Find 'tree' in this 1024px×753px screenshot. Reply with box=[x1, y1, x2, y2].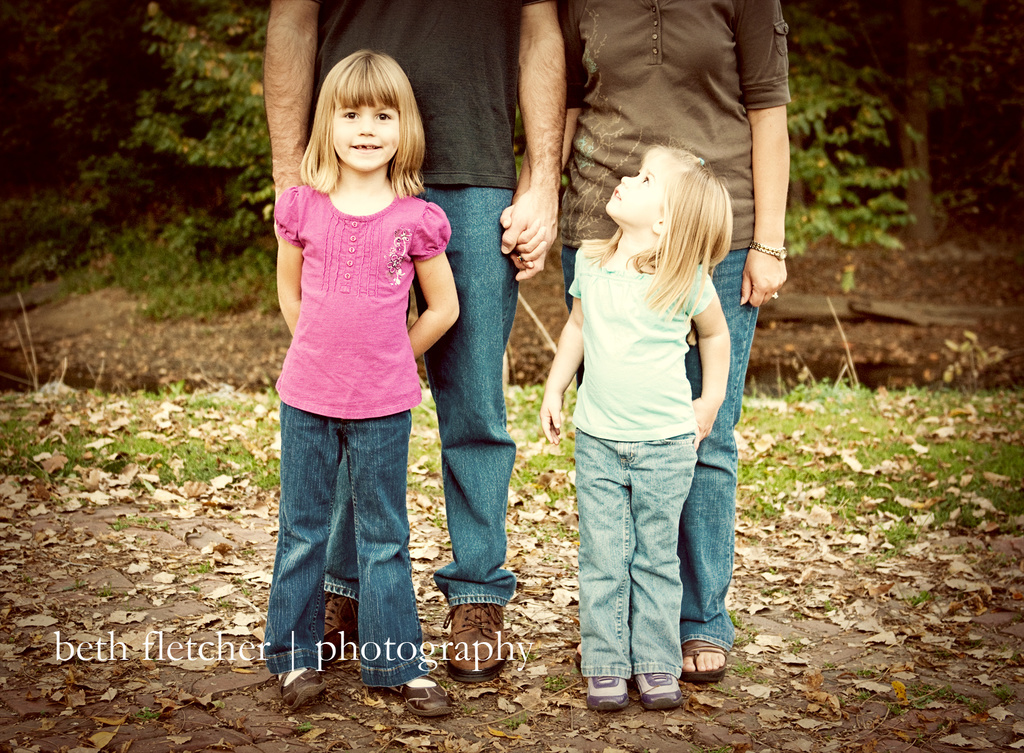
box=[825, 0, 938, 262].
